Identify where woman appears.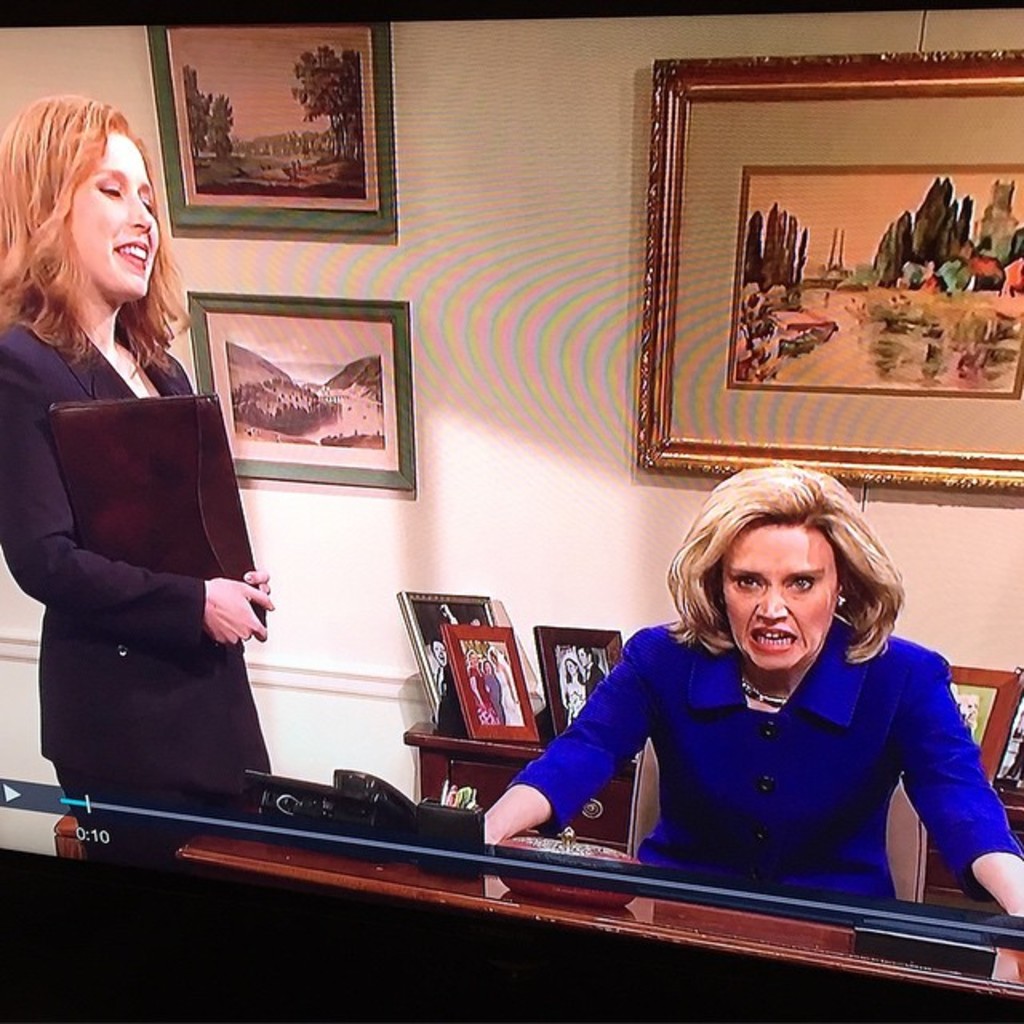
Appears at bbox=(29, 117, 275, 906).
